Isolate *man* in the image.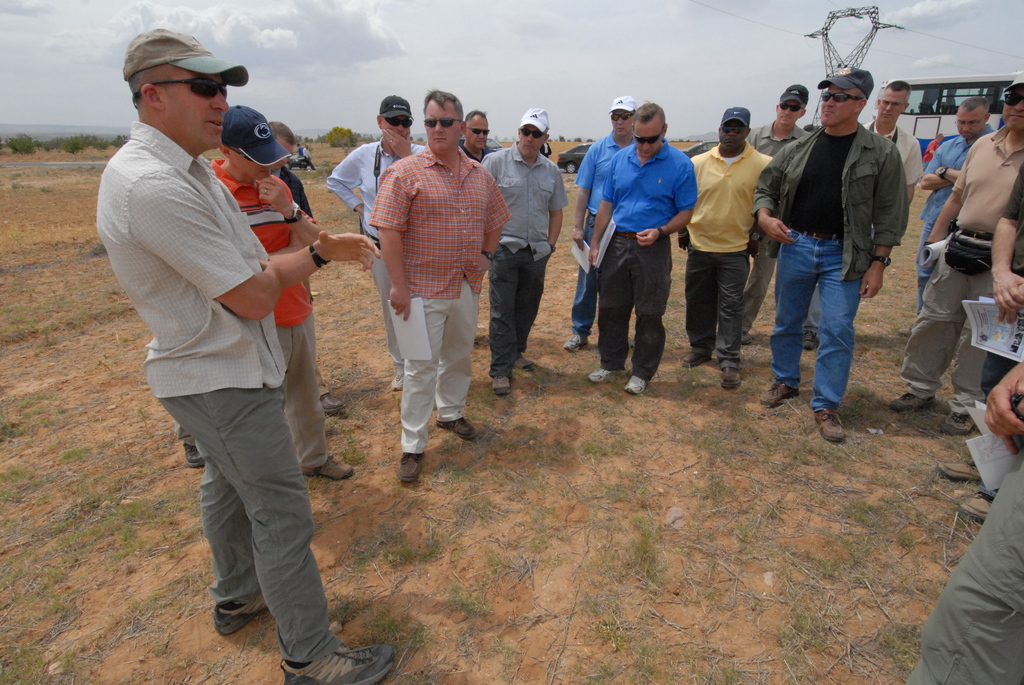
Isolated region: [x1=922, y1=134, x2=939, y2=169].
